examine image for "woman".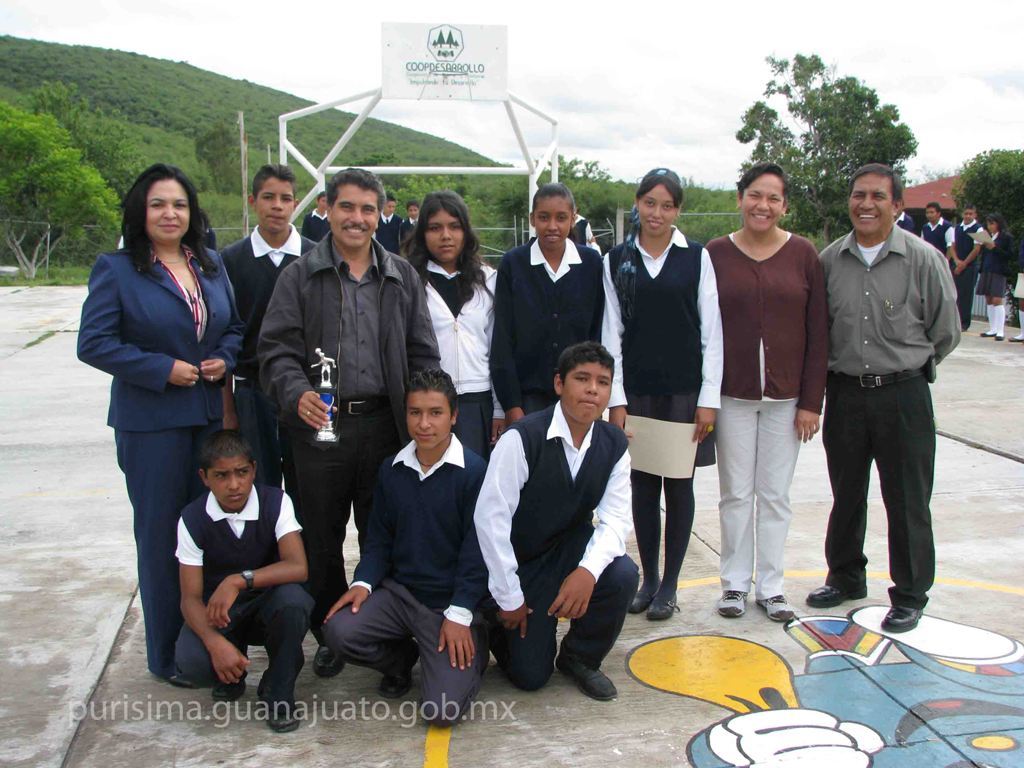
Examination result: 496 183 628 433.
